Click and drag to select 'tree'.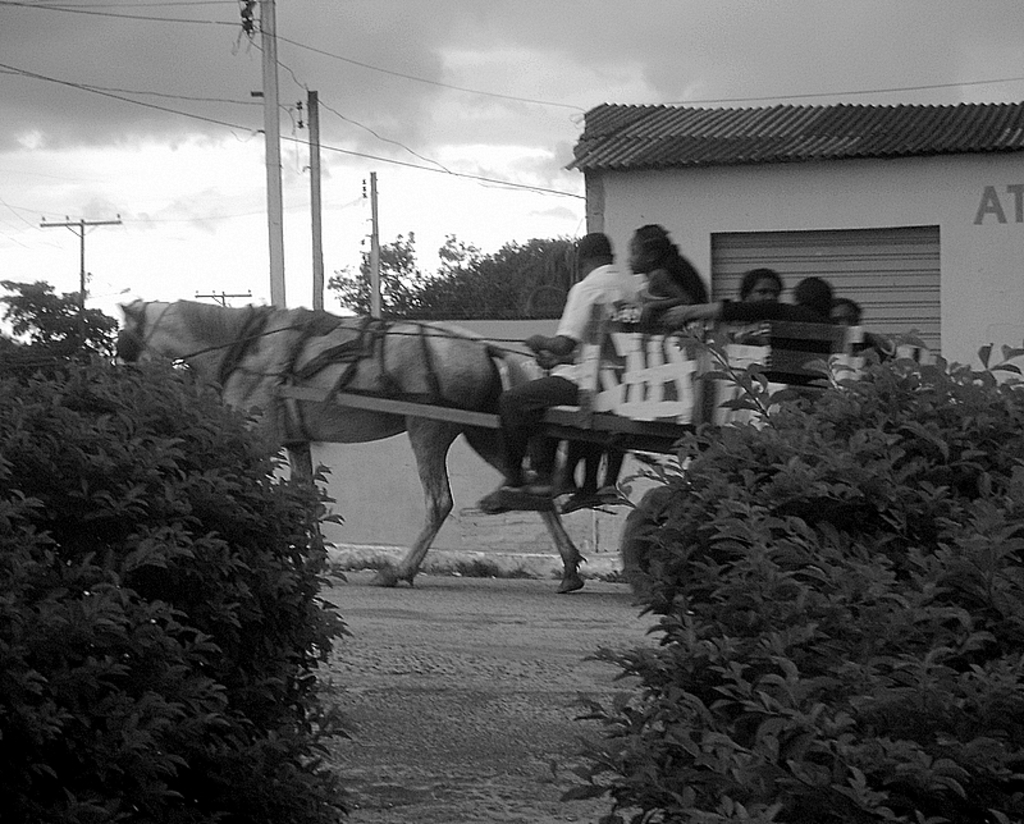
Selection: (567,312,1023,823).
